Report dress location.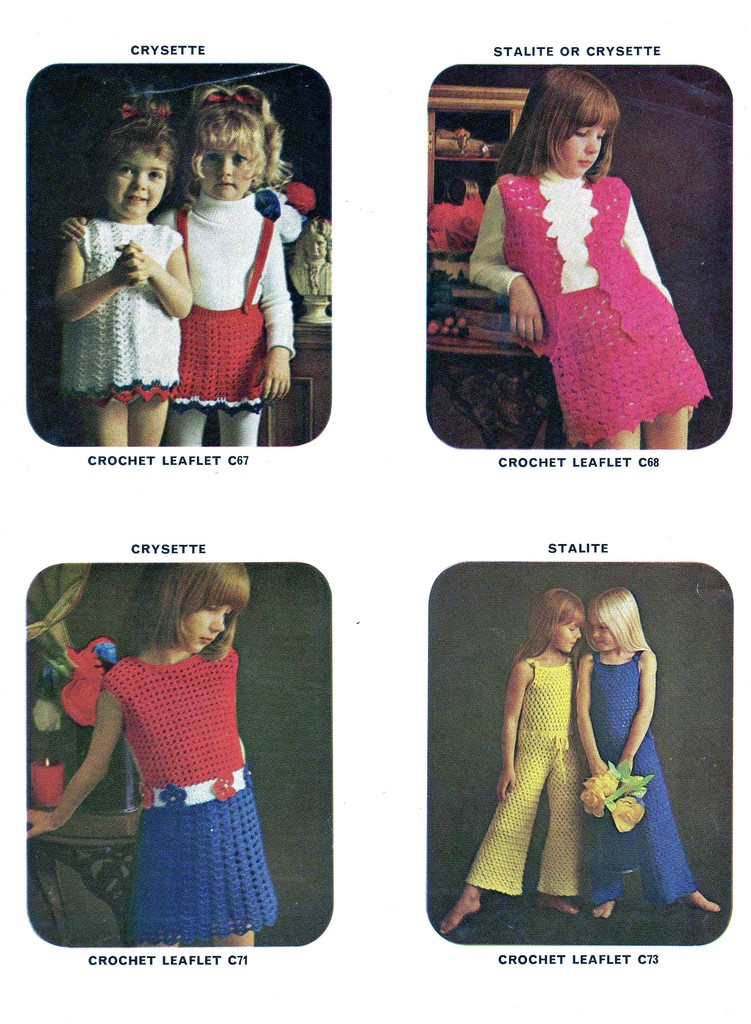
Report: <bbox>156, 190, 294, 415</bbox>.
